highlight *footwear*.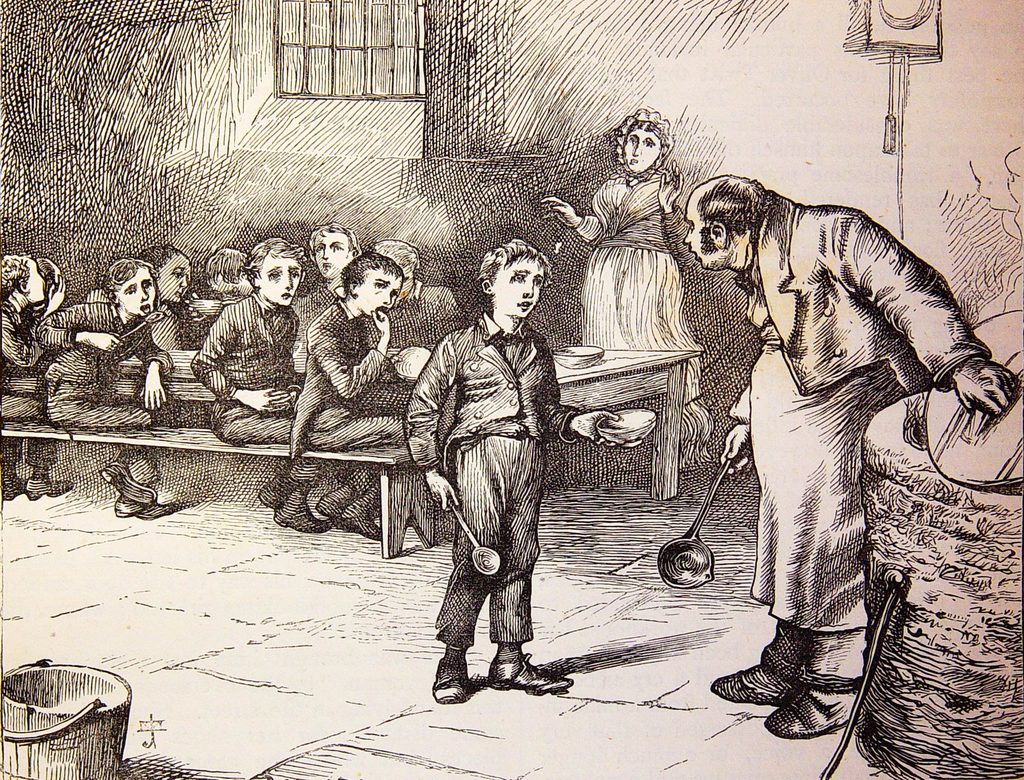
Highlighted region: BBox(436, 649, 467, 701).
